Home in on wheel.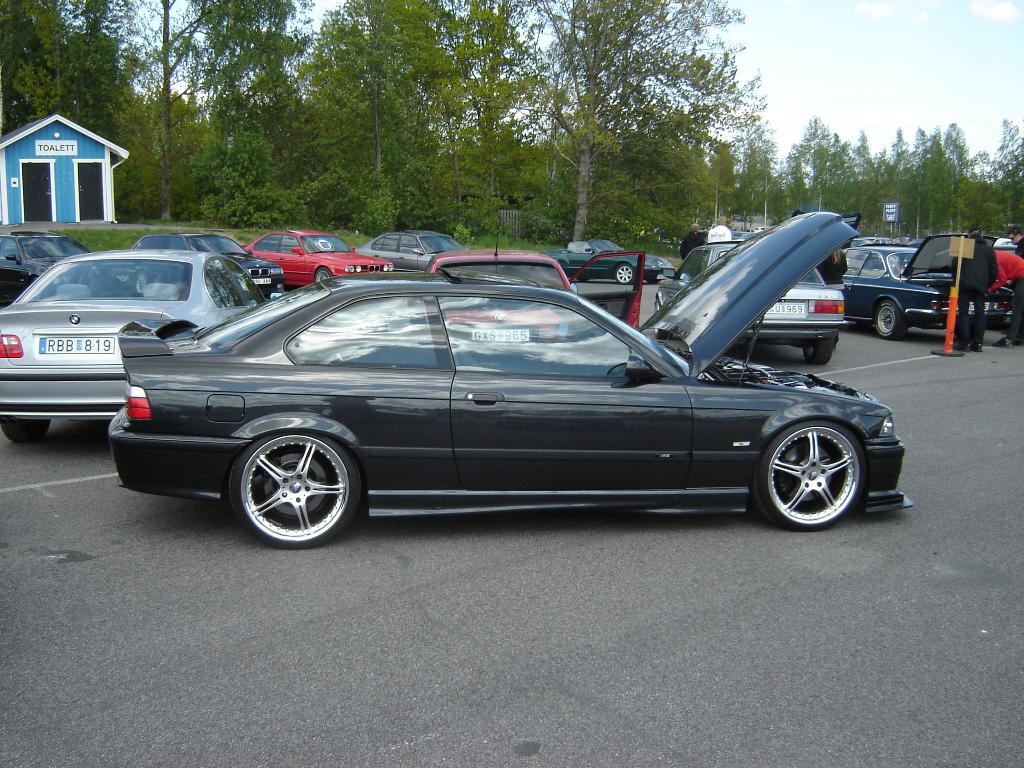
Homed in at bbox(653, 301, 672, 338).
